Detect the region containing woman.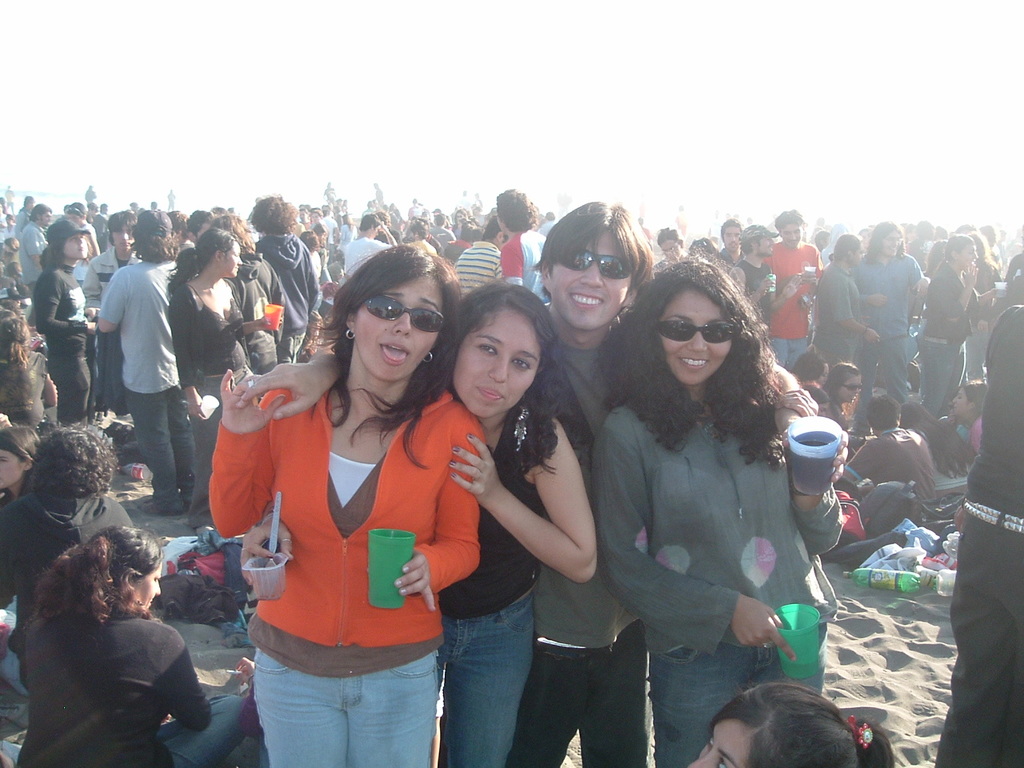
left=952, top=229, right=997, bottom=386.
